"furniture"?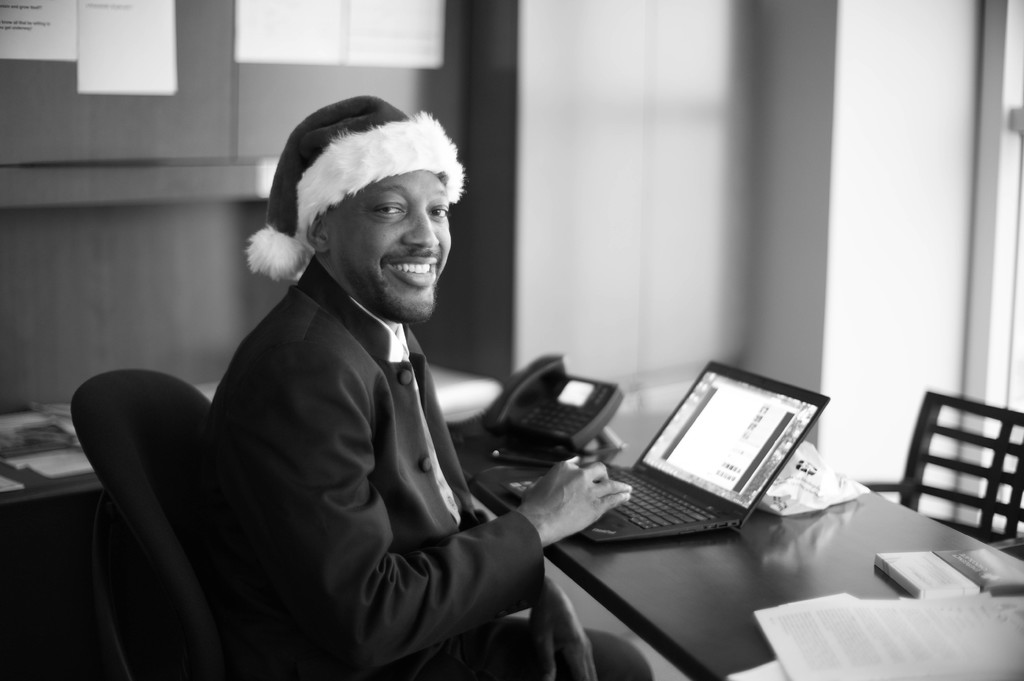
Rect(0, 352, 499, 511)
